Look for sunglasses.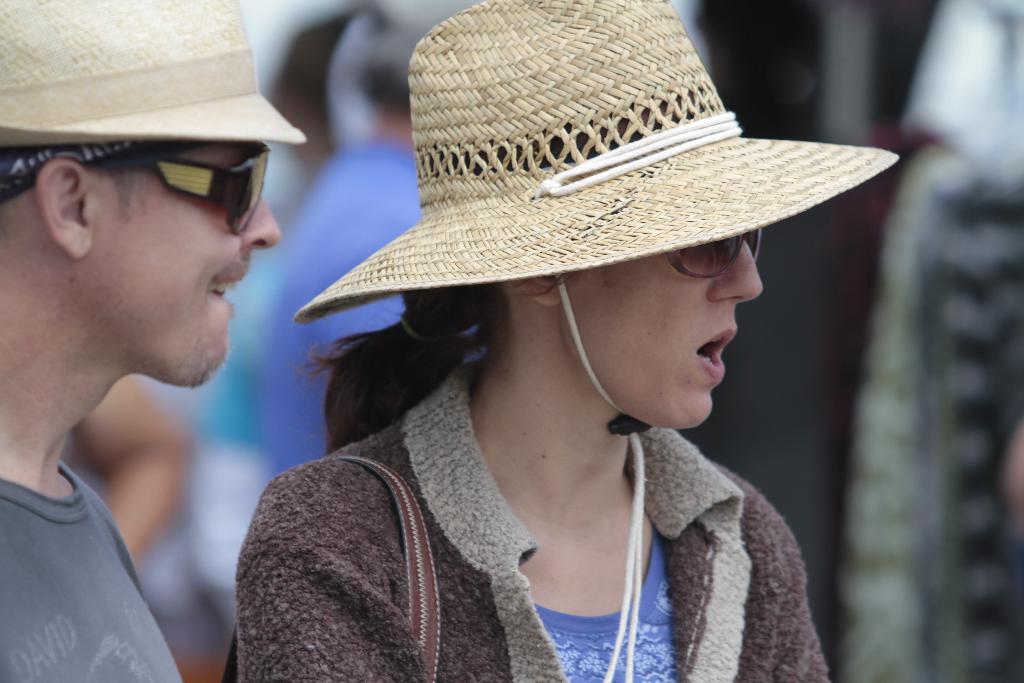
Found: x1=668 y1=226 x2=762 y2=284.
